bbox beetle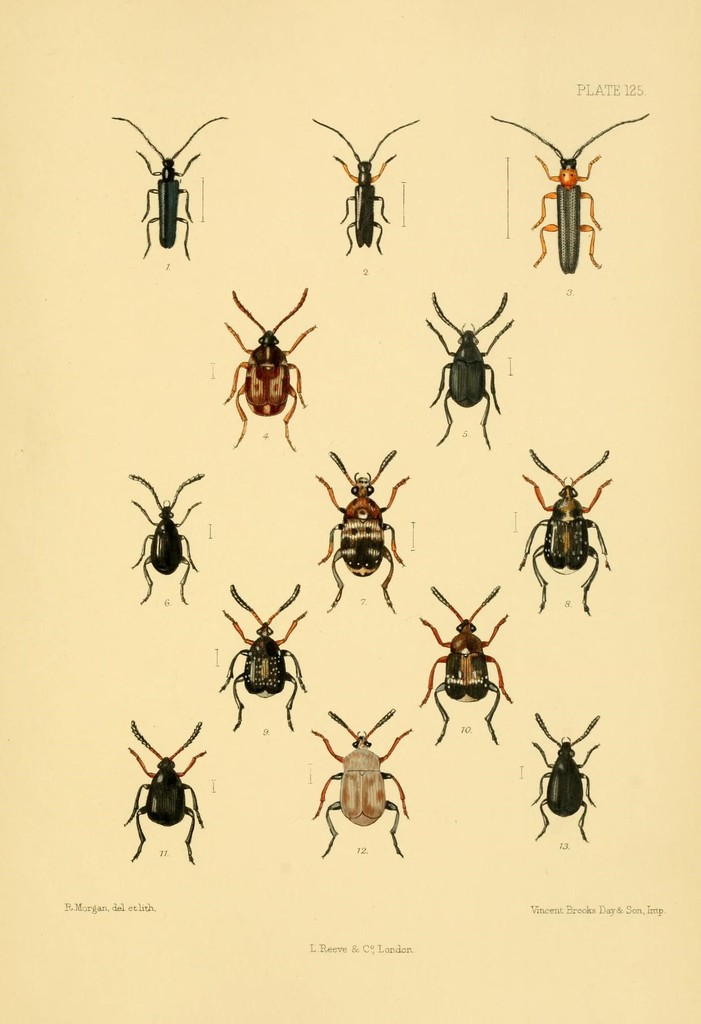
(220, 589, 300, 738)
